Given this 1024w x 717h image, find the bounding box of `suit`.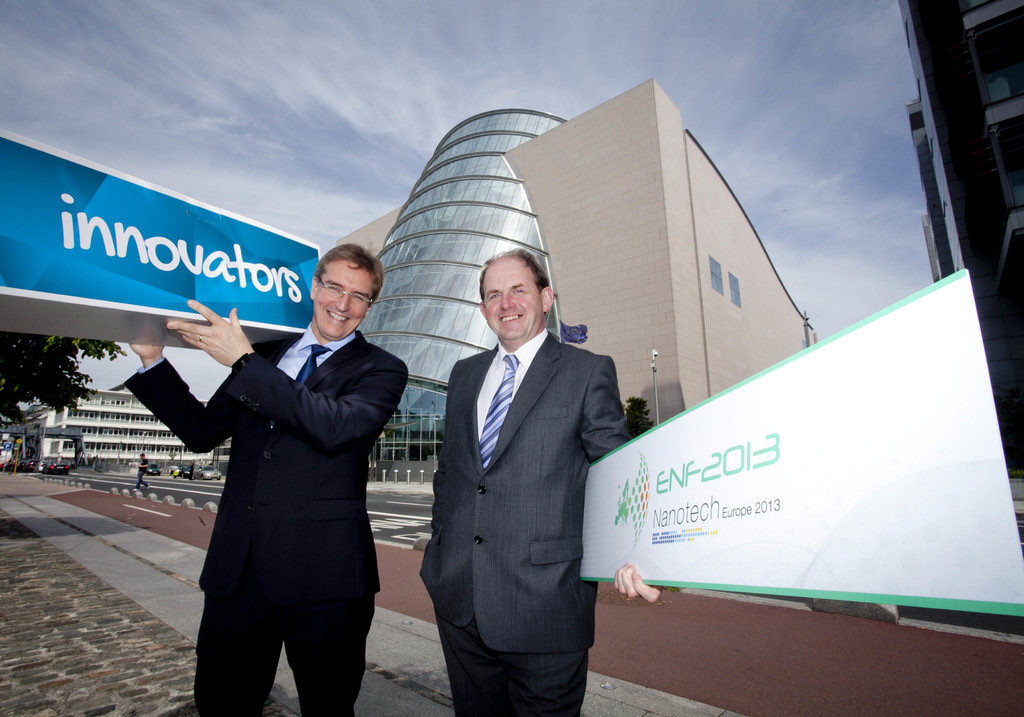
123 330 408 716.
